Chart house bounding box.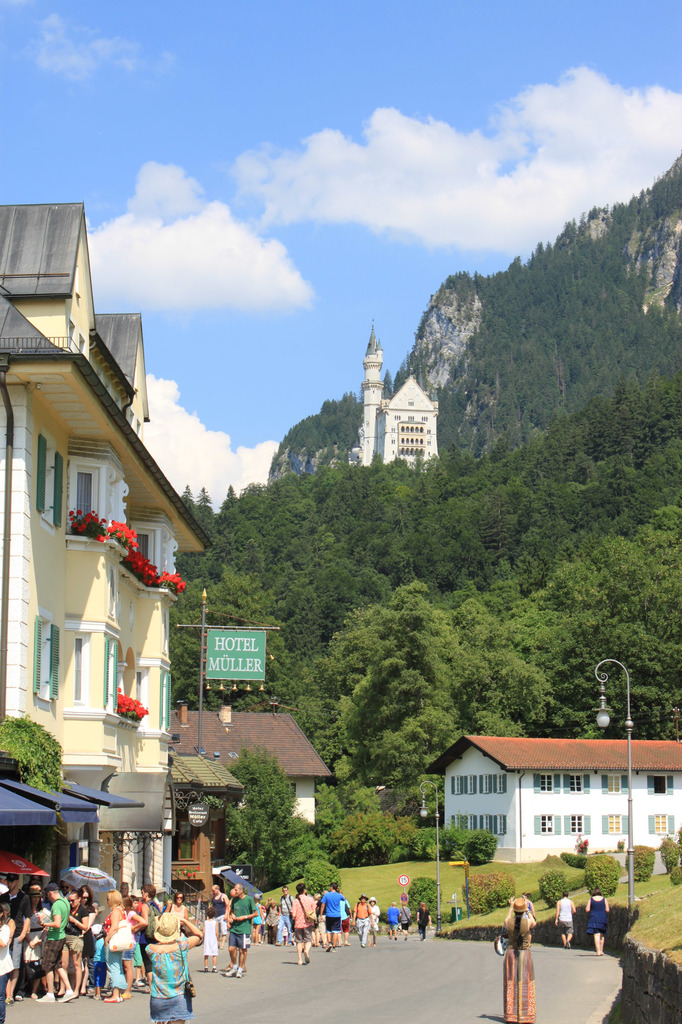
Charted: l=425, t=730, r=681, b=863.
